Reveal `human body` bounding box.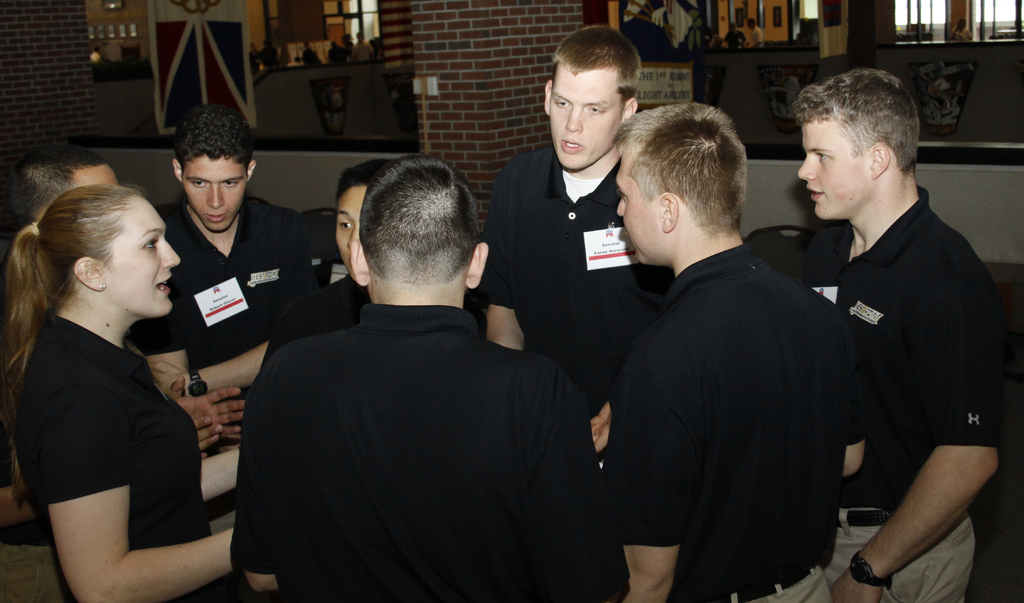
Revealed: {"left": 475, "top": 19, "right": 641, "bottom": 450}.
